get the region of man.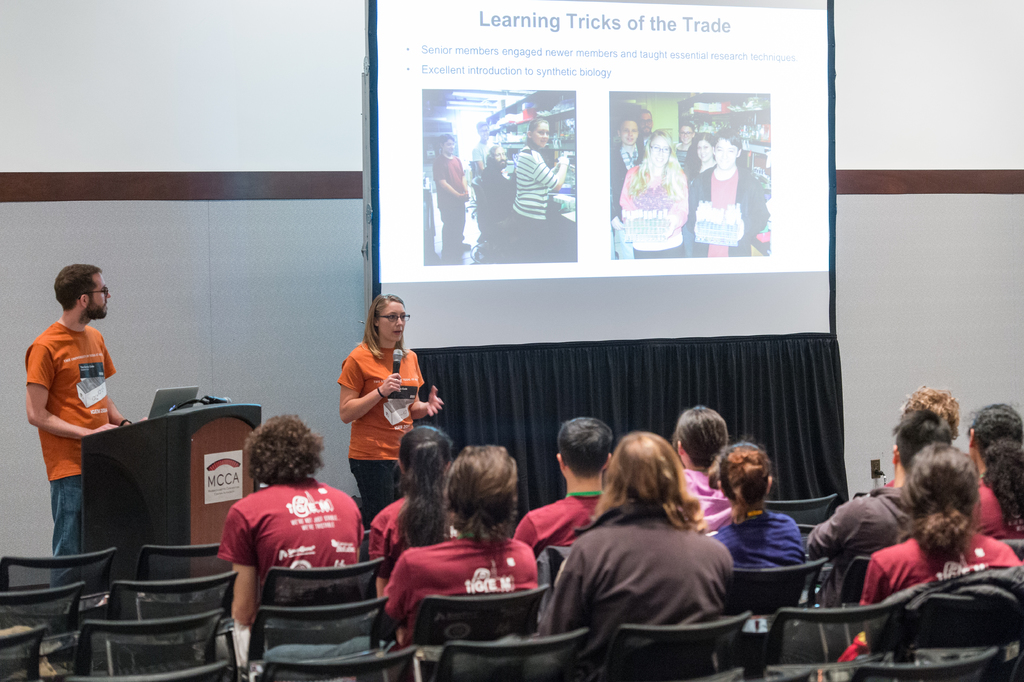
<box>596,96,647,223</box>.
